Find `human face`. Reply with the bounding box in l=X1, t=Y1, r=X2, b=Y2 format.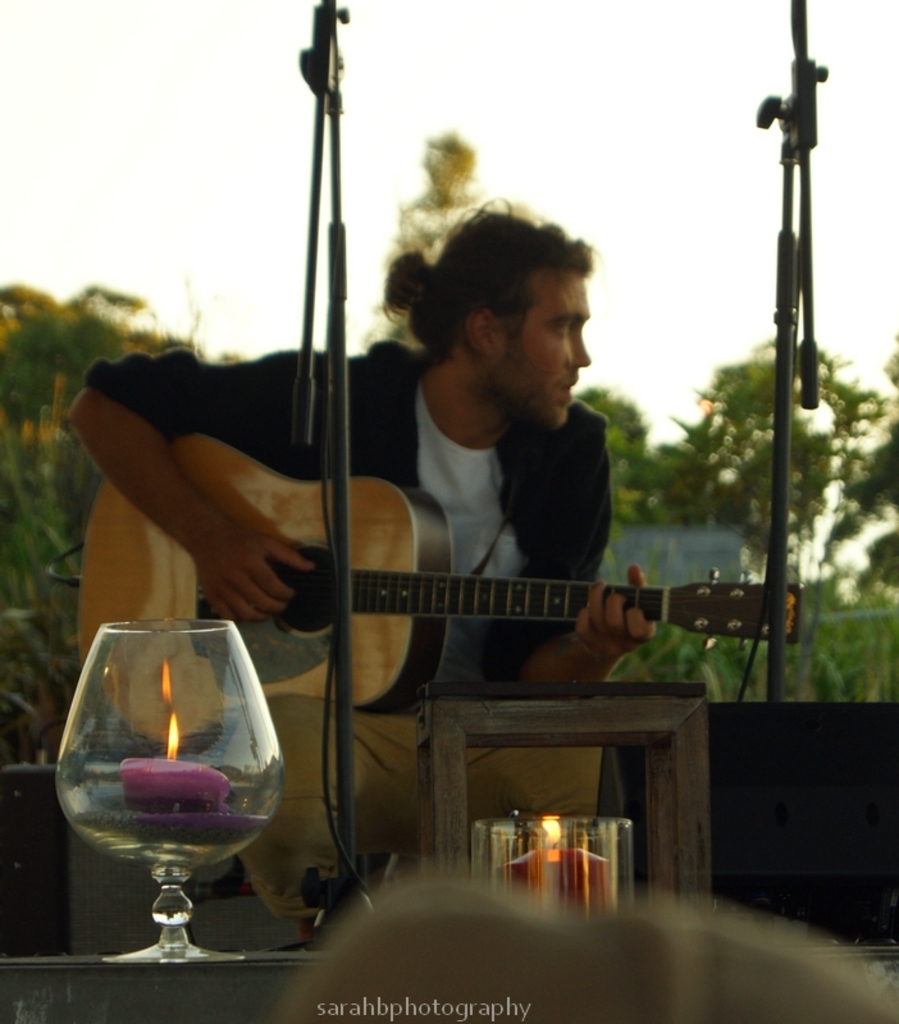
l=492, t=275, r=592, b=431.
